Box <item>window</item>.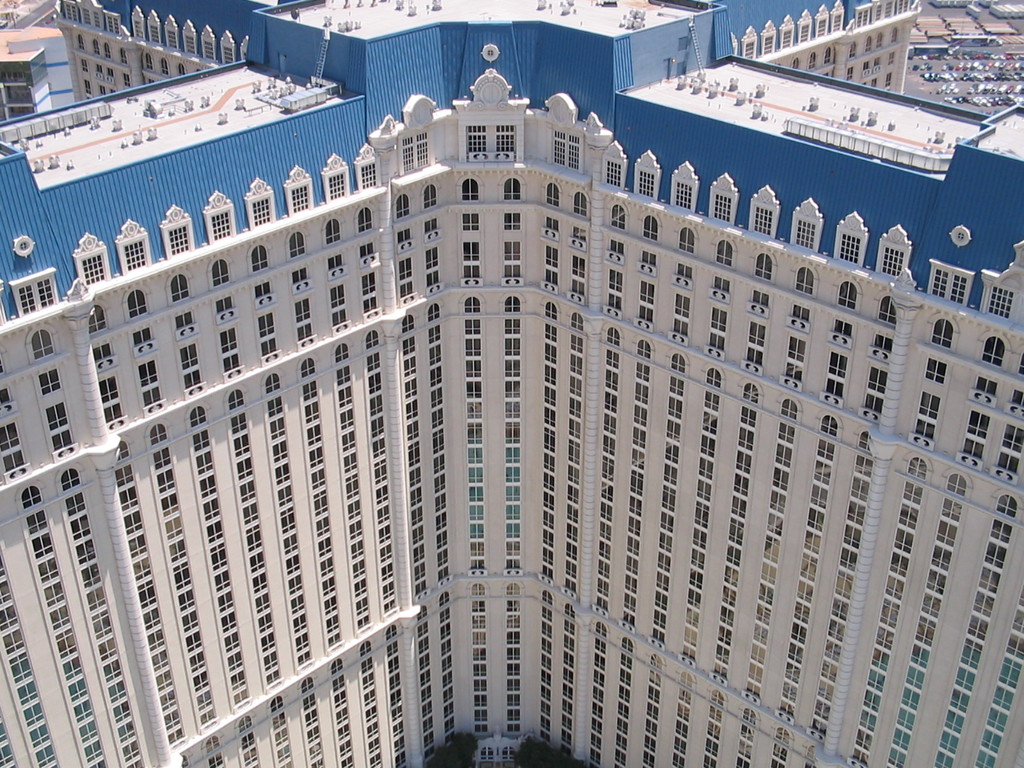
<region>310, 755, 326, 767</region>.
